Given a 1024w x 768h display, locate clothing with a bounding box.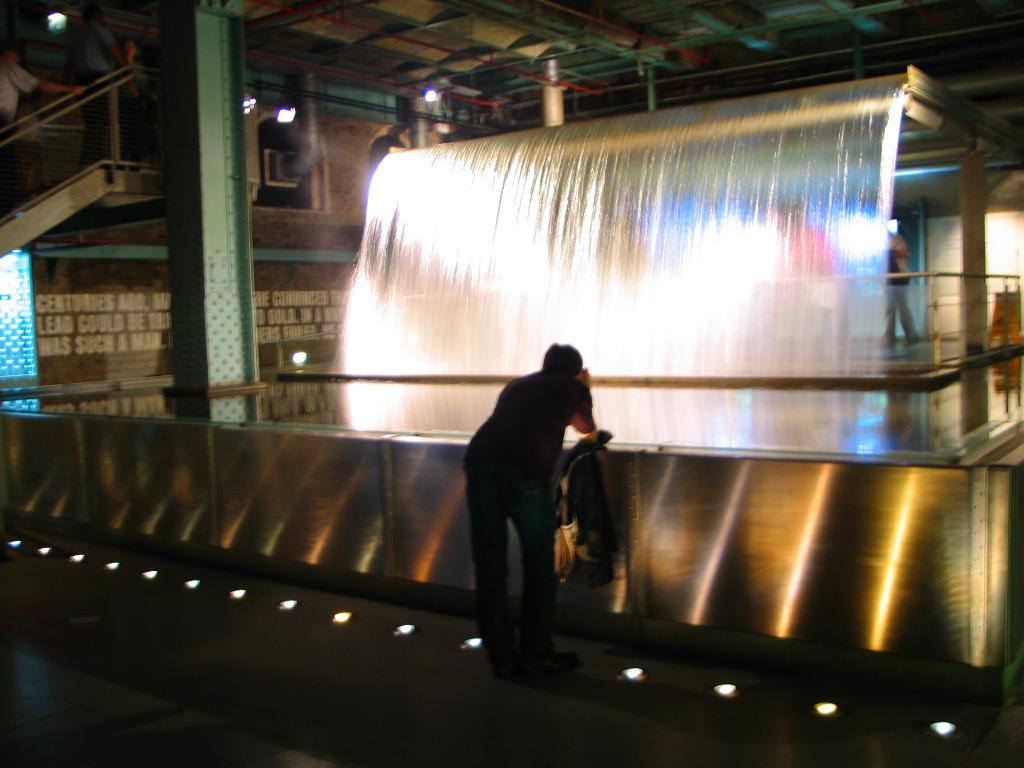
Located: crop(463, 332, 611, 675).
